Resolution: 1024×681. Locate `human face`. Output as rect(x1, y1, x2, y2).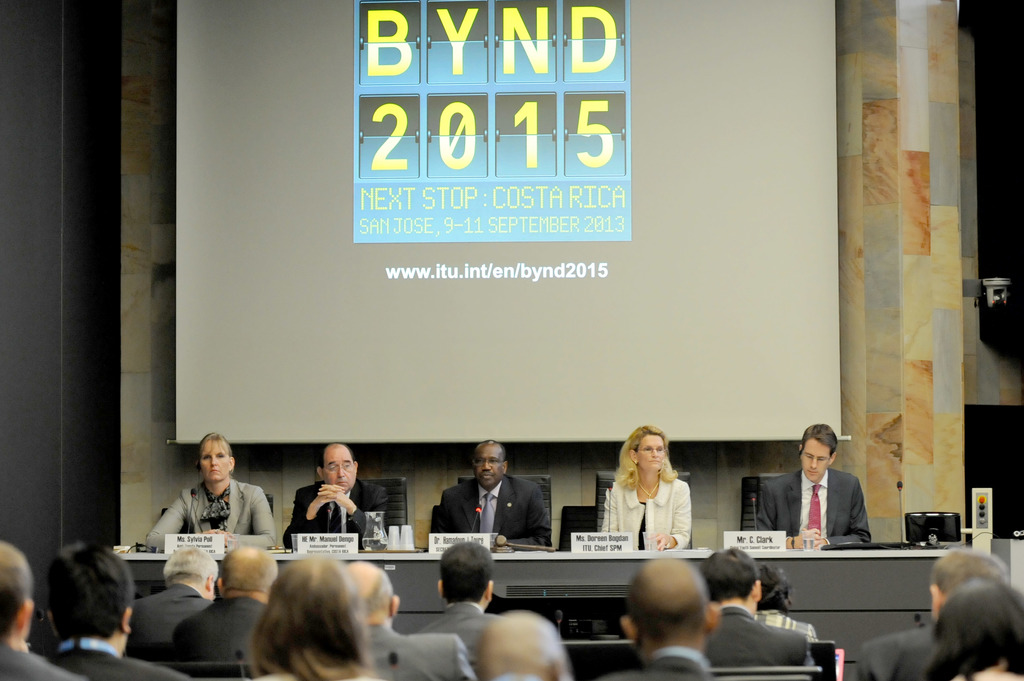
rect(473, 443, 502, 486).
